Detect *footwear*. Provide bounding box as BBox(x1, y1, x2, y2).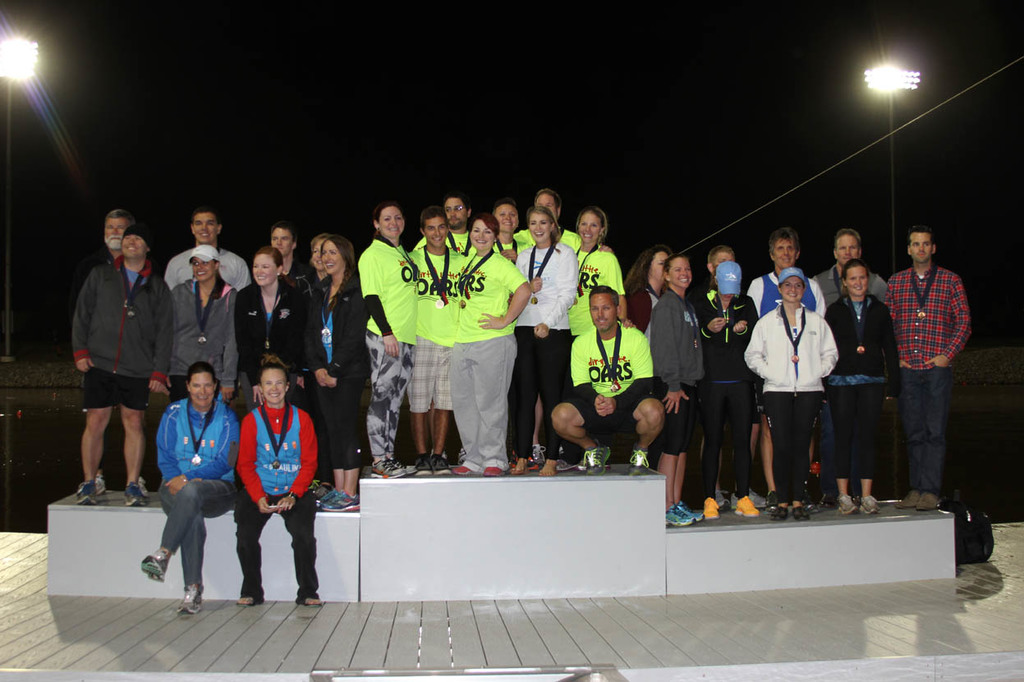
BBox(631, 448, 654, 478).
